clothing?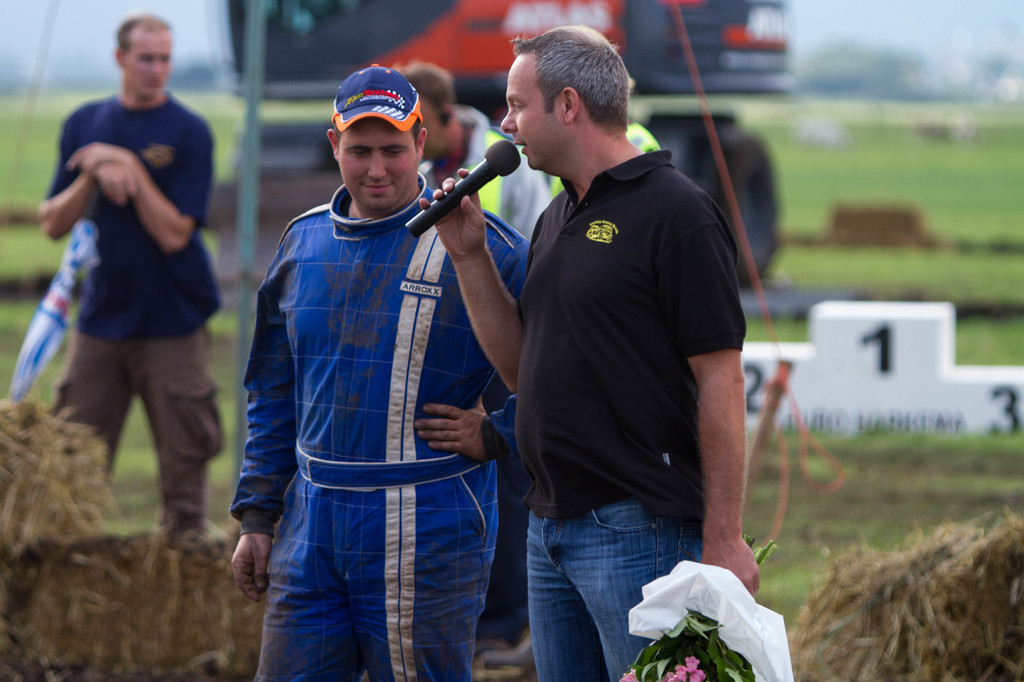
left=520, top=146, right=745, bottom=537
